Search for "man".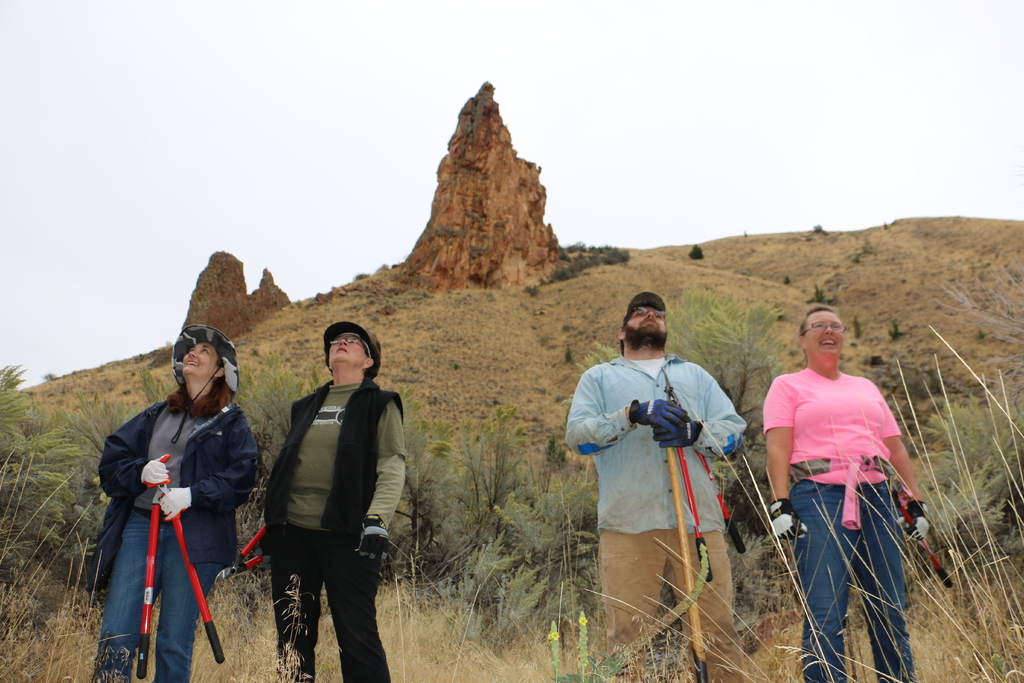
Found at (99,323,267,682).
